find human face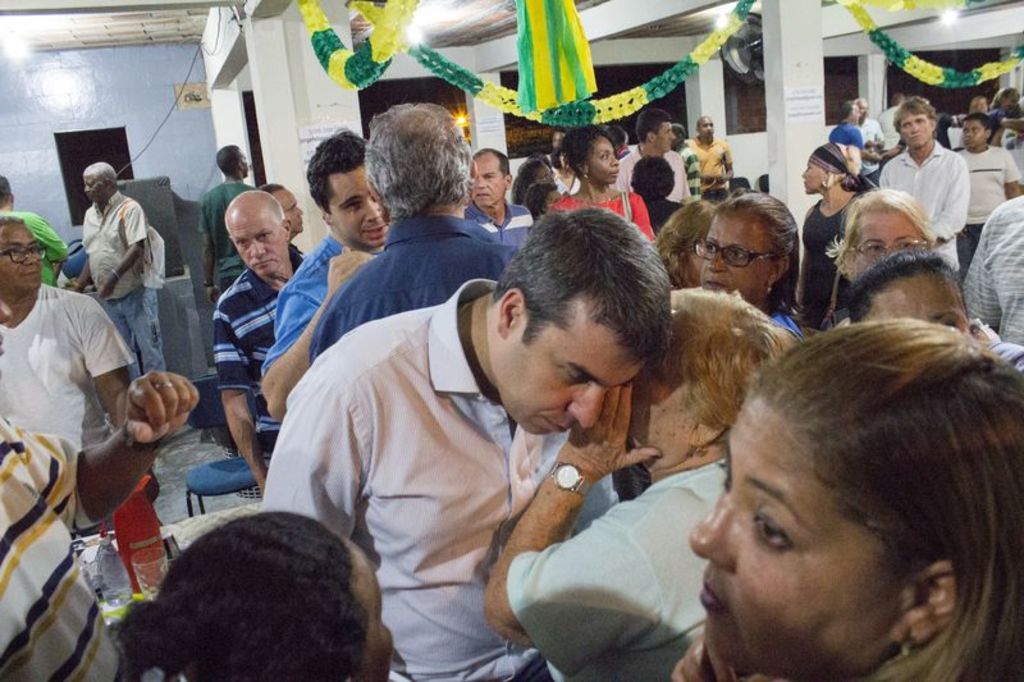
(0, 223, 40, 297)
